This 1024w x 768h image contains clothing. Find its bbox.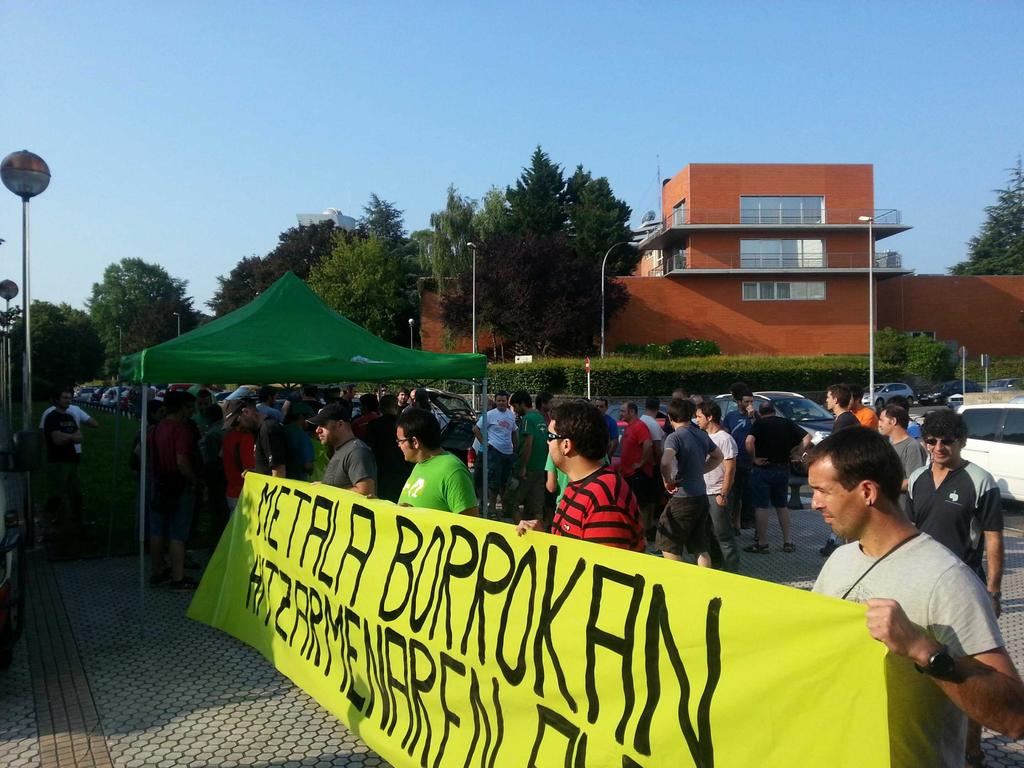
(left=321, top=440, right=378, bottom=500).
